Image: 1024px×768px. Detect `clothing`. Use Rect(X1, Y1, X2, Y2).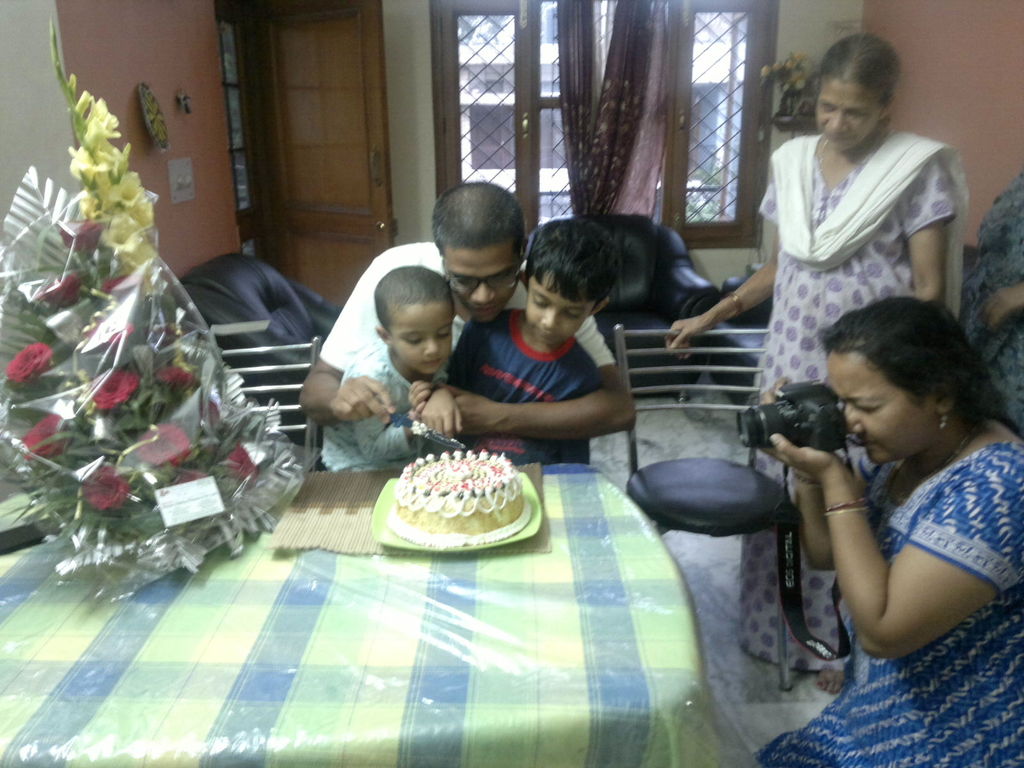
Rect(959, 177, 1023, 435).
